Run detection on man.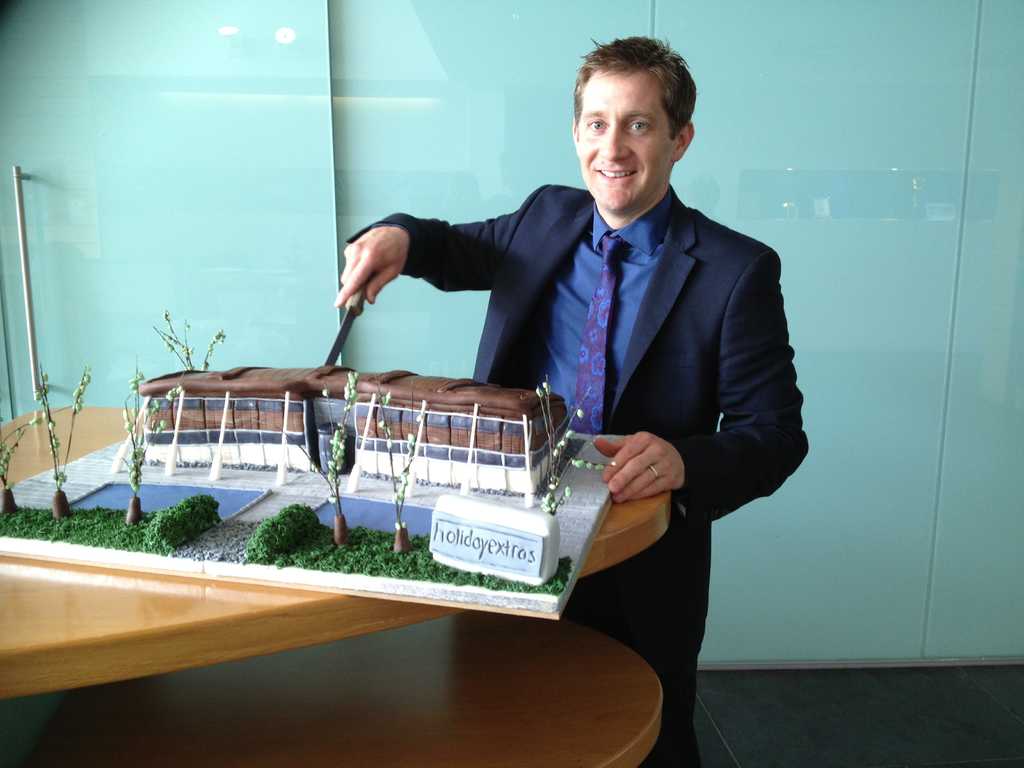
Result: 470 93 806 701.
